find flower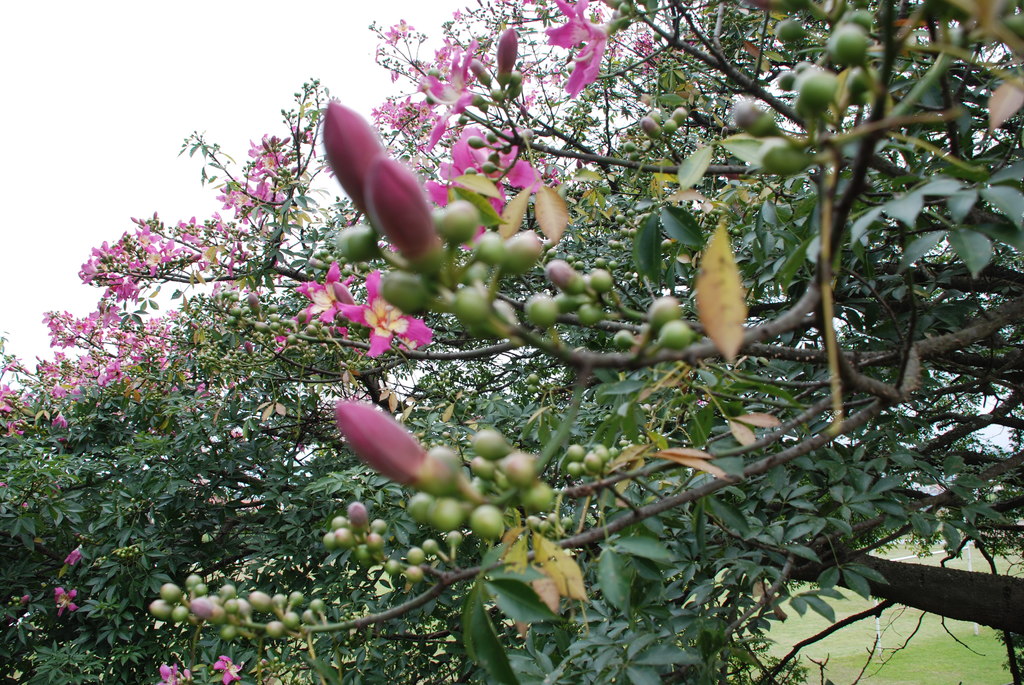
left=212, top=652, right=243, bottom=684
